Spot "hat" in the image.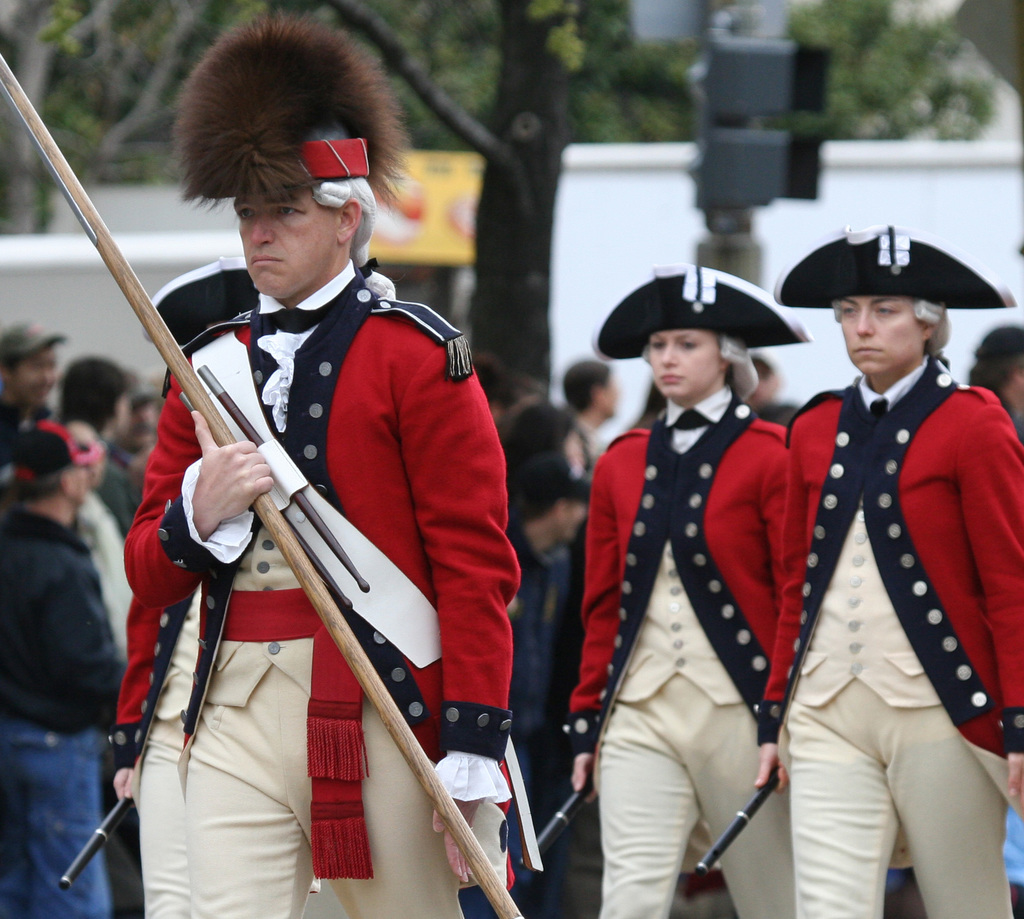
"hat" found at box(593, 260, 812, 361).
